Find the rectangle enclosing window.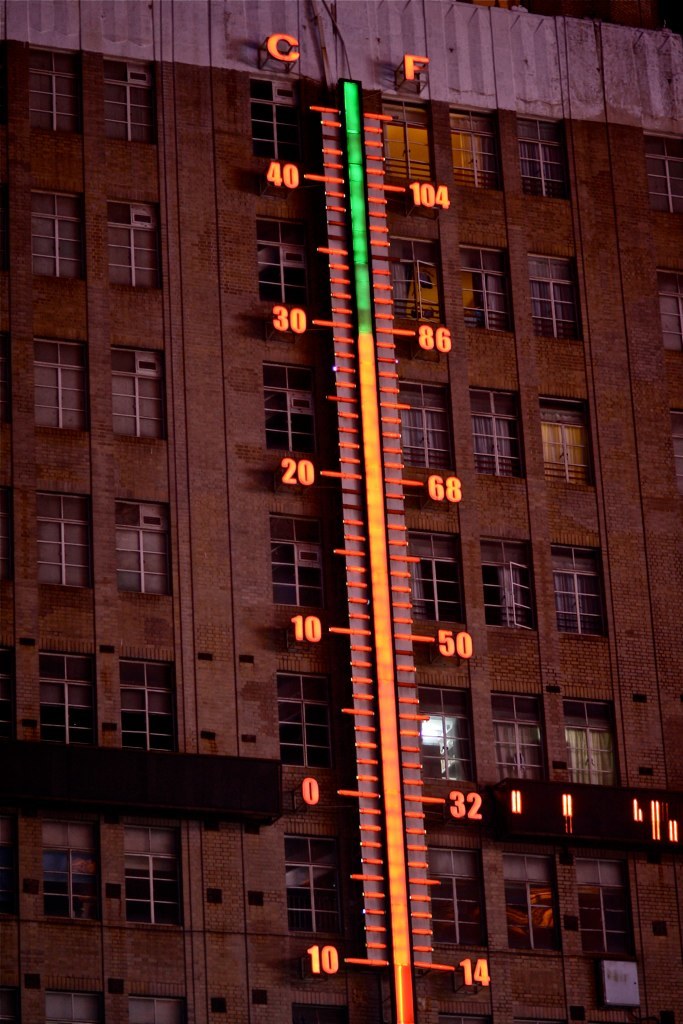
bbox(533, 251, 579, 336).
